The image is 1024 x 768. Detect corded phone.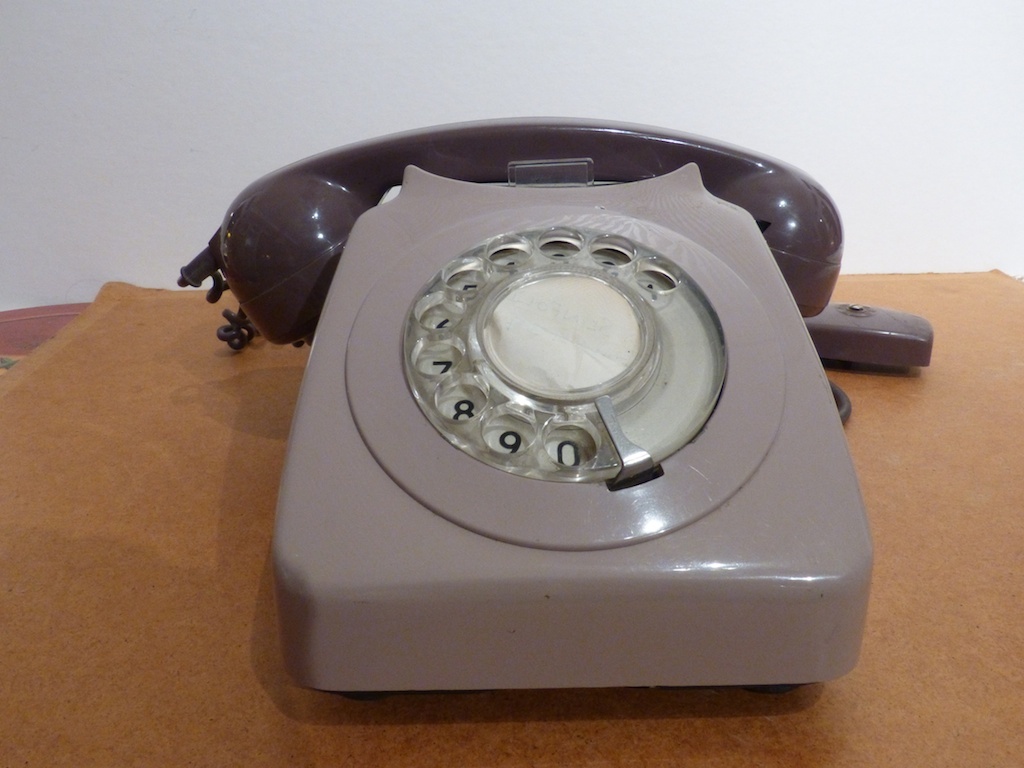
Detection: x1=167, y1=119, x2=927, y2=703.
